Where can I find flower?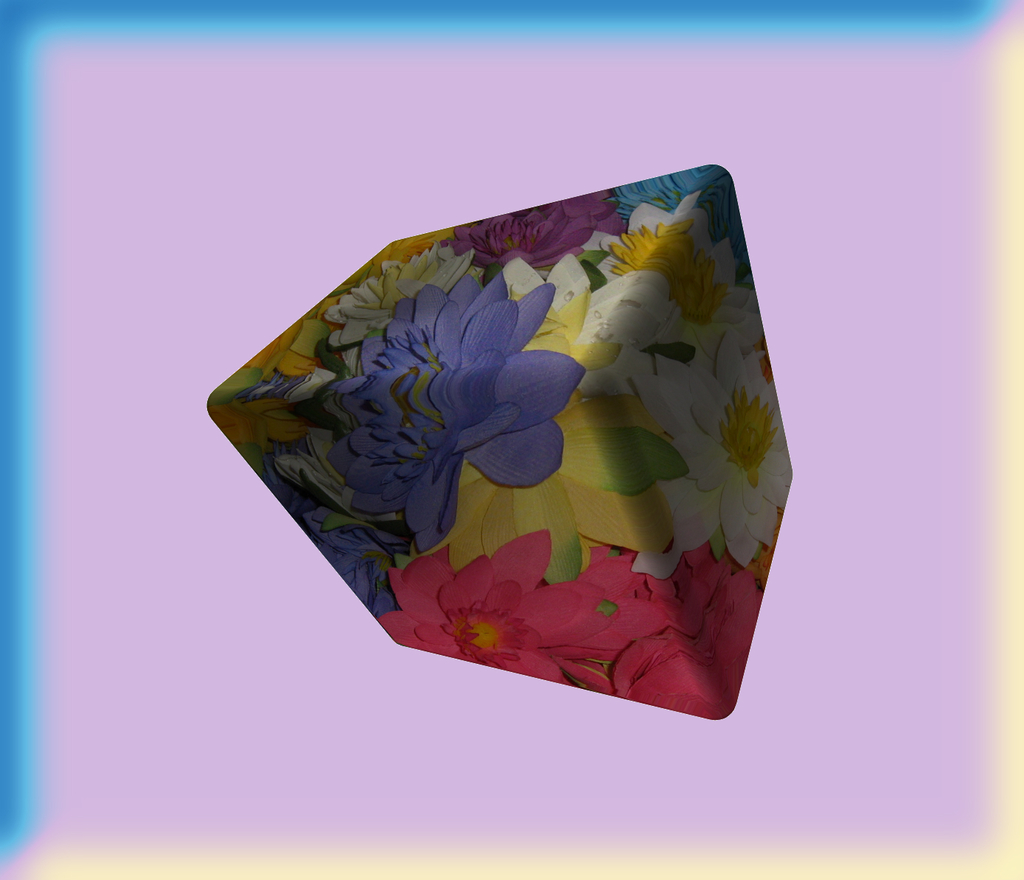
You can find it at 443/316/625/587.
